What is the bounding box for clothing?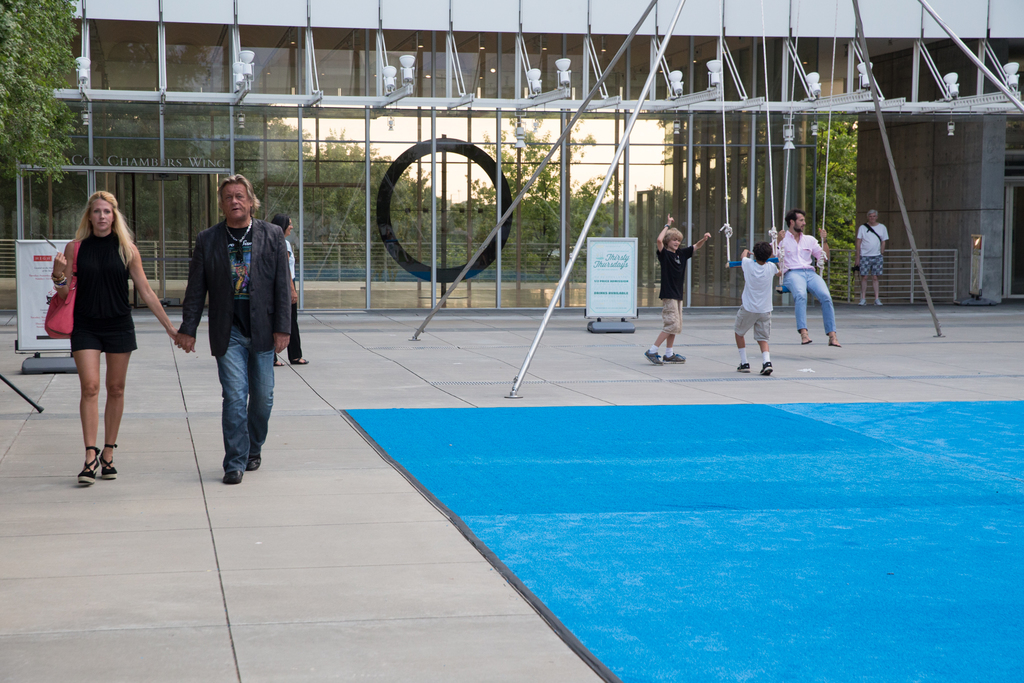
BBox(732, 258, 781, 345).
